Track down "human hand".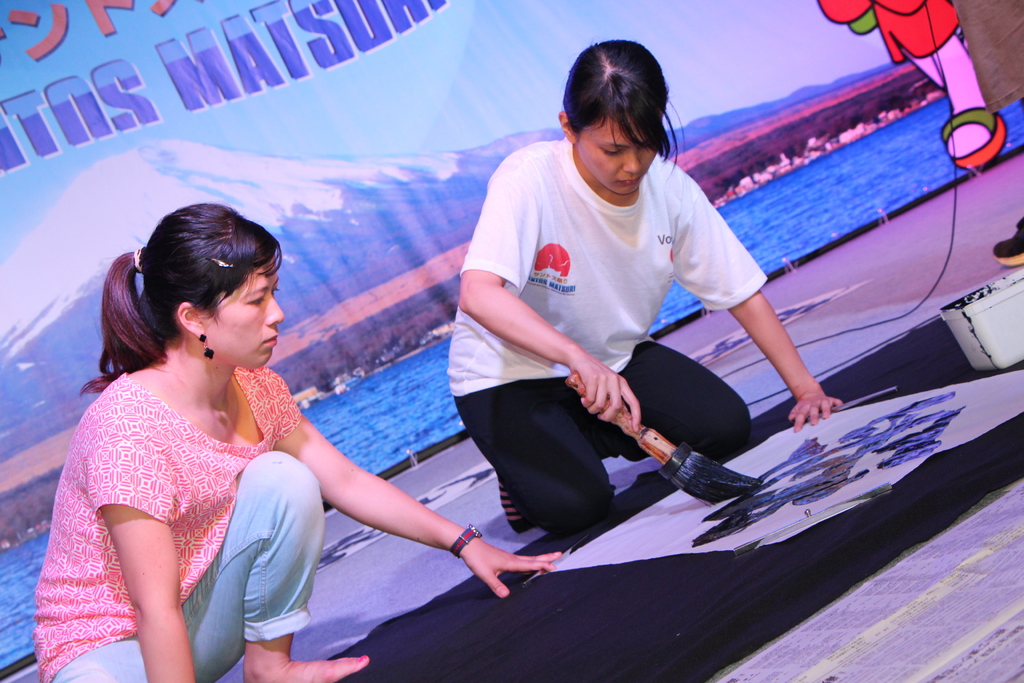
Tracked to {"left": 572, "top": 344, "right": 646, "bottom": 429}.
